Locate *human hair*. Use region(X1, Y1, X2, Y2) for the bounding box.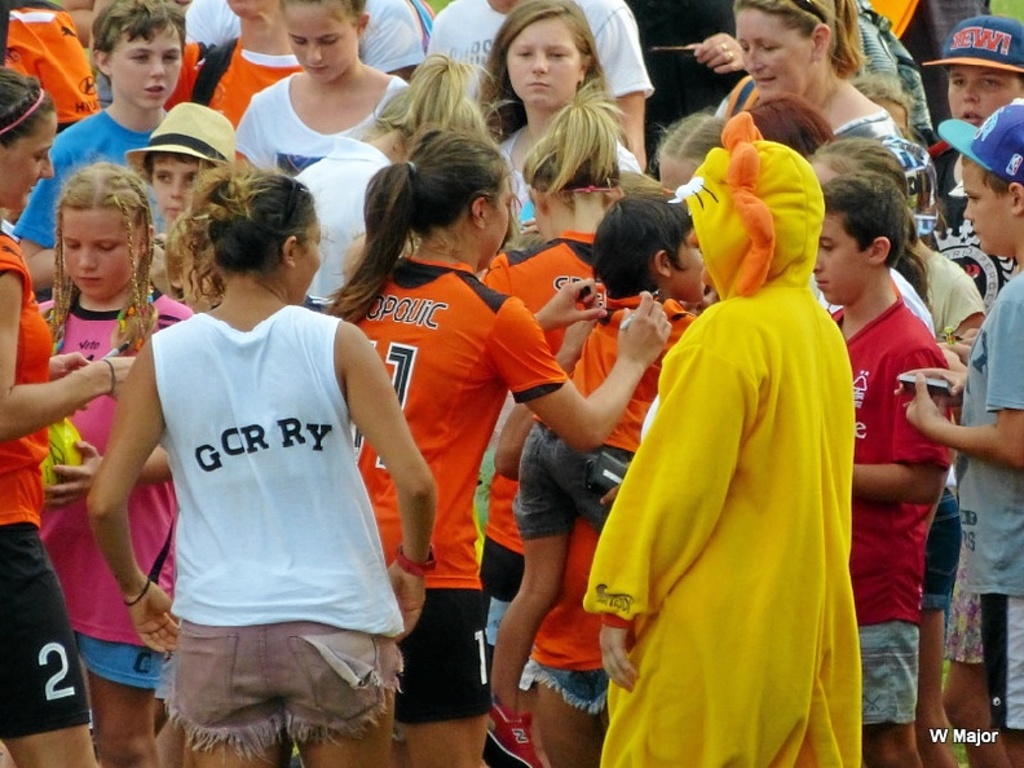
region(366, 53, 518, 176).
